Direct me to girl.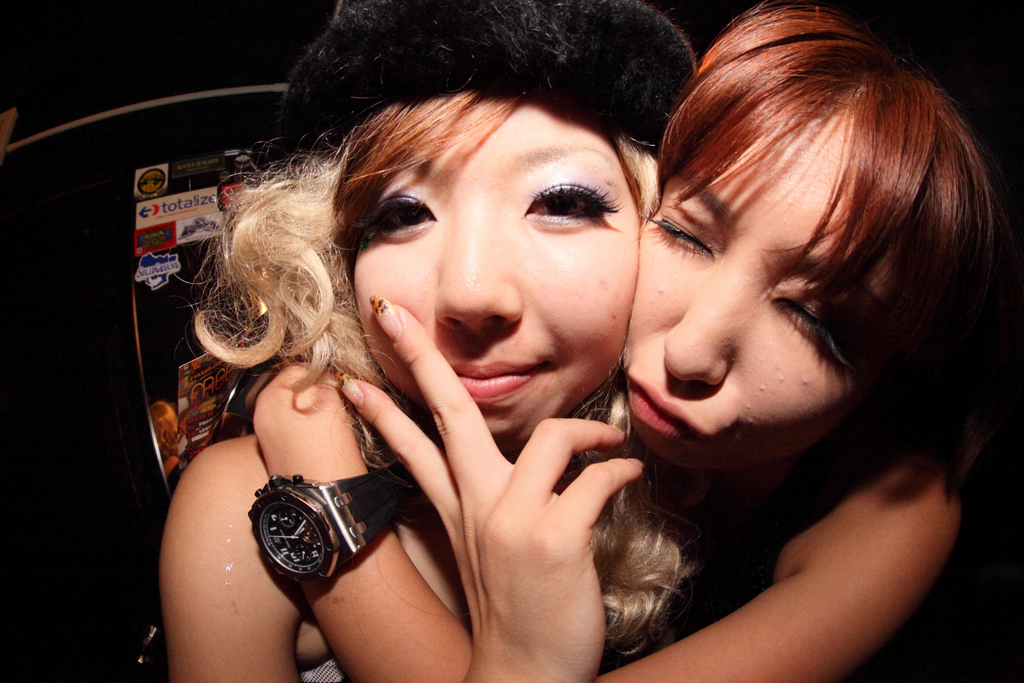
Direction: crop(255, 0, 1023, 682).
